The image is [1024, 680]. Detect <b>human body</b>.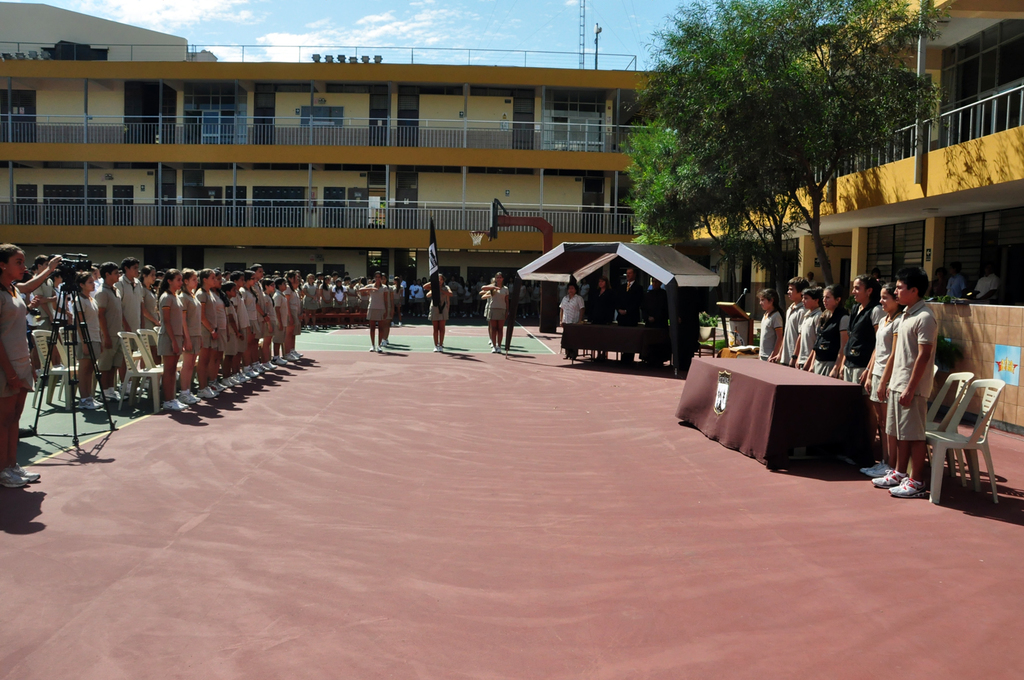
Detection: rect(811, 298, 844, 369).
